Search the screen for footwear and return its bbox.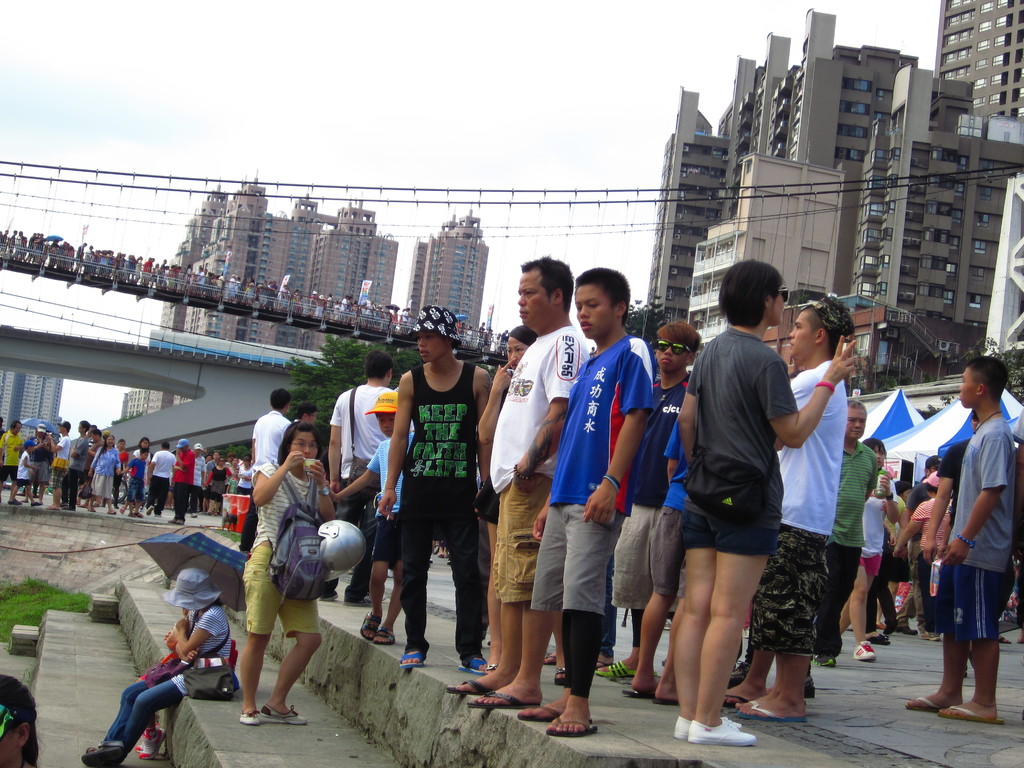
Found: box(404, 648, 428, 669).
